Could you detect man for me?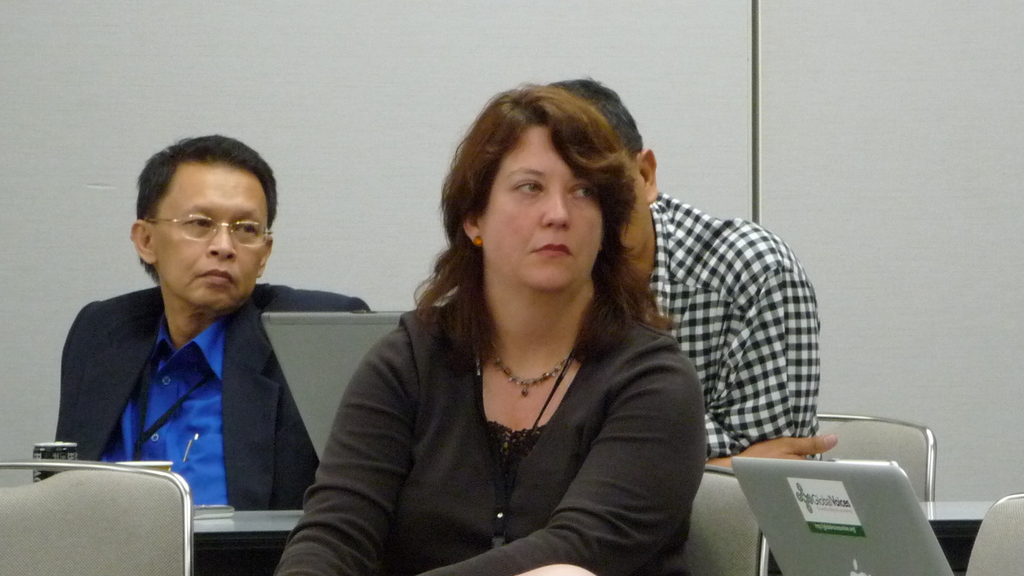
Detection result: left=550, top=84, right=843, bottom=465.
